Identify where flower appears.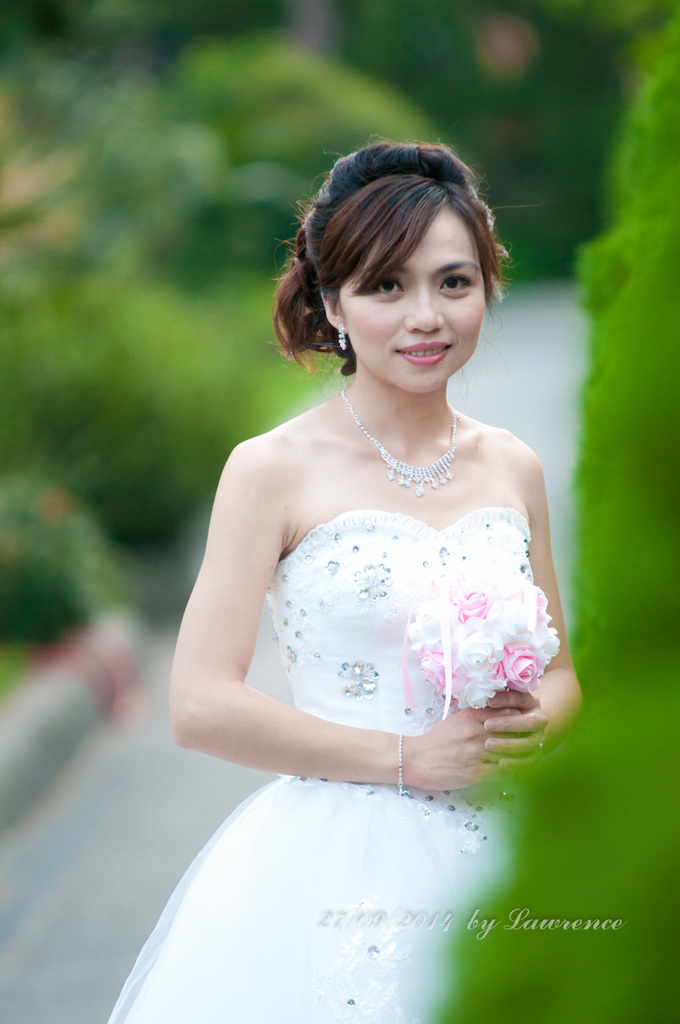
Appears at [488, 642, 546, 695].
